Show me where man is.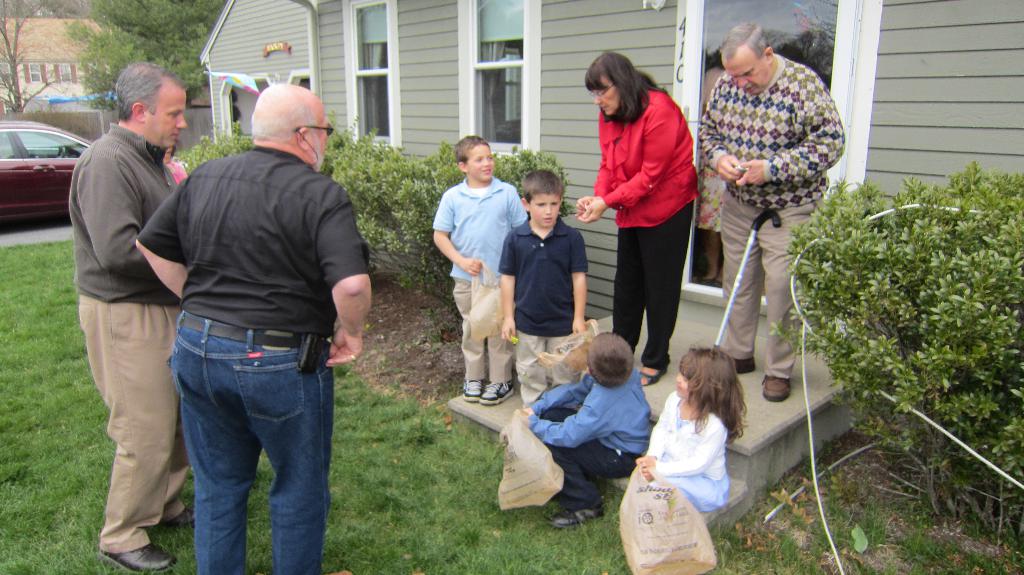
man is at bbox=[132, 81, 375, 574].
